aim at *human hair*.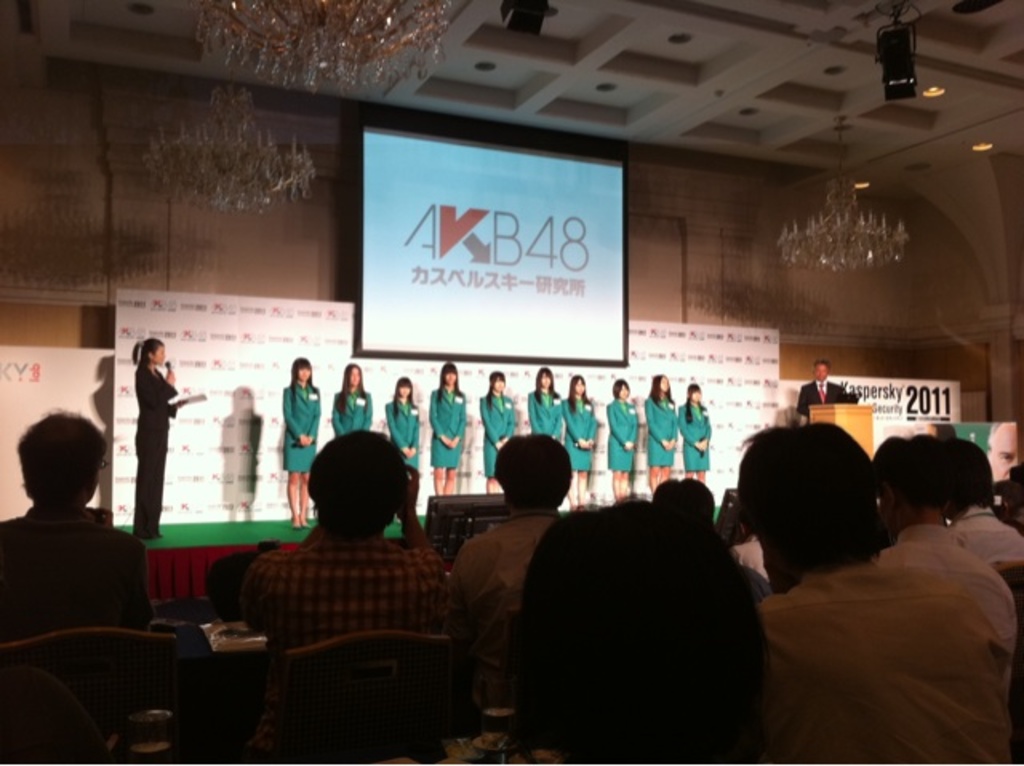
Aimed at 606:379:632:401.
